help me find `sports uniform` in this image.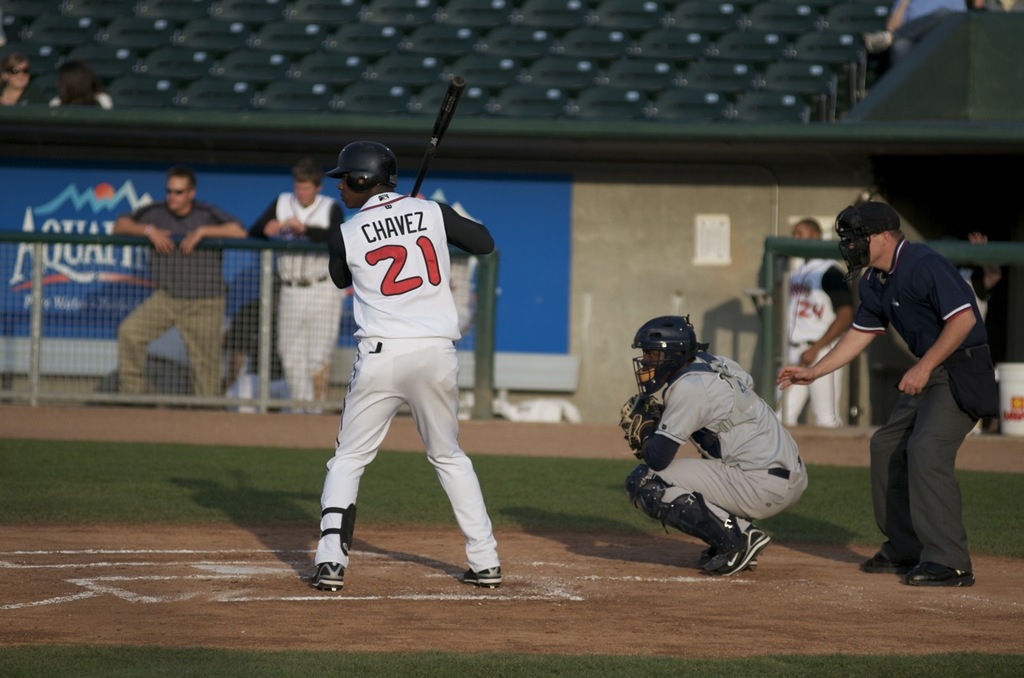
Found it: left=634, top=343, right=811, bottom=567.
